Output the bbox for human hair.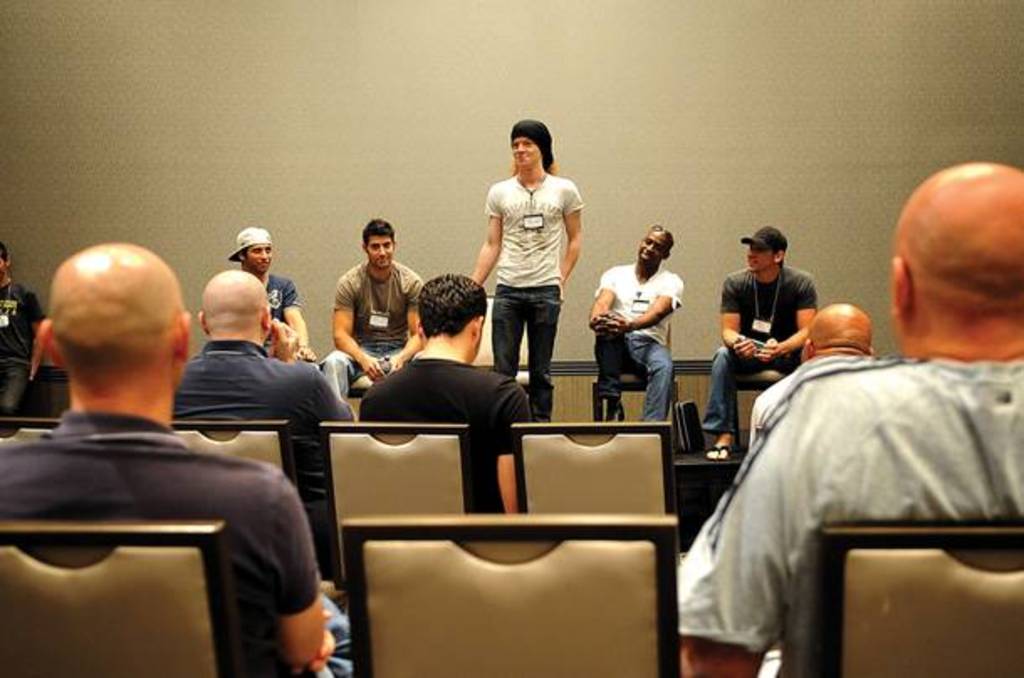
{"left": 243, "top": 238, "right": 253, "bottom": 263}.
